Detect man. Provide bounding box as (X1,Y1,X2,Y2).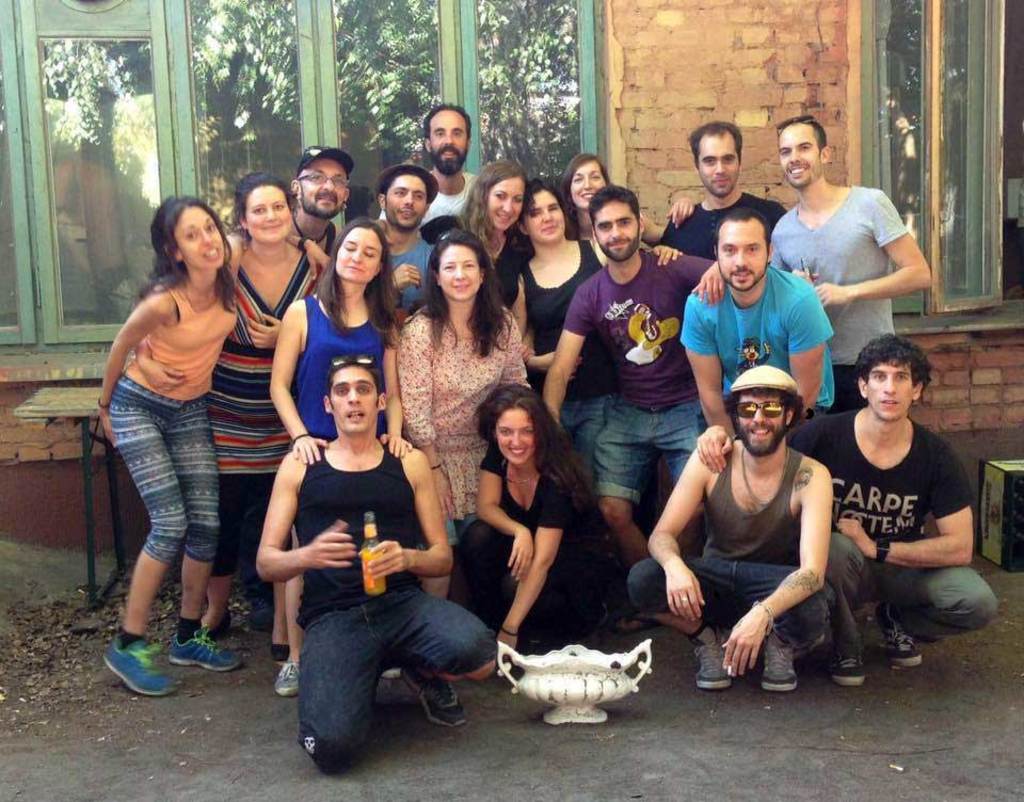
(373,100,486,230).
